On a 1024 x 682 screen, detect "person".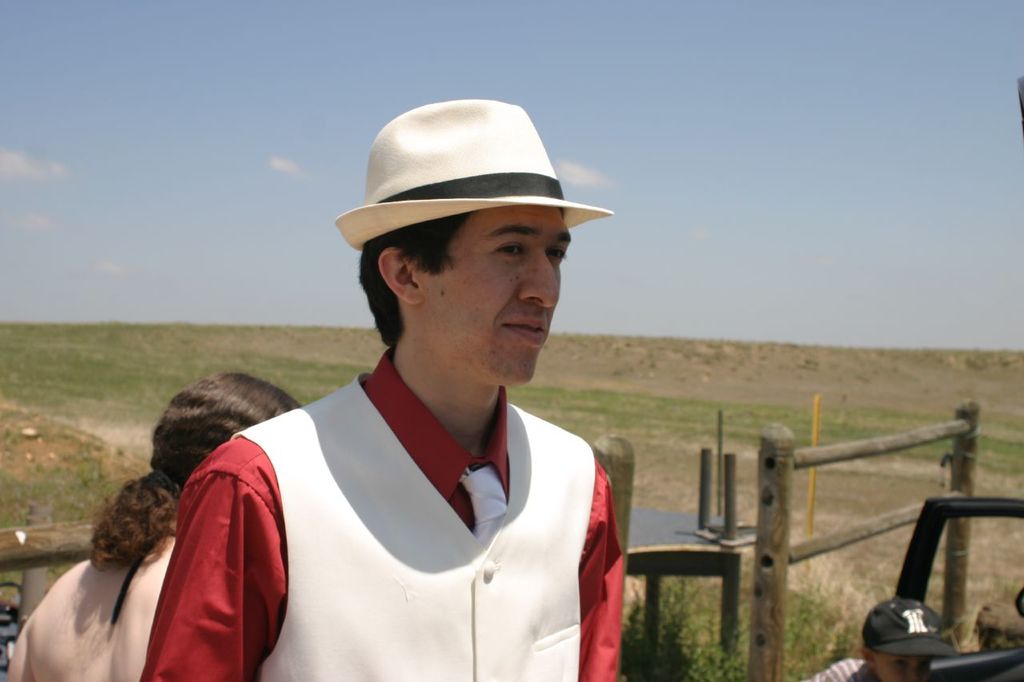
pyautogui.locateOnScreen(808, 600, 954, 681).
